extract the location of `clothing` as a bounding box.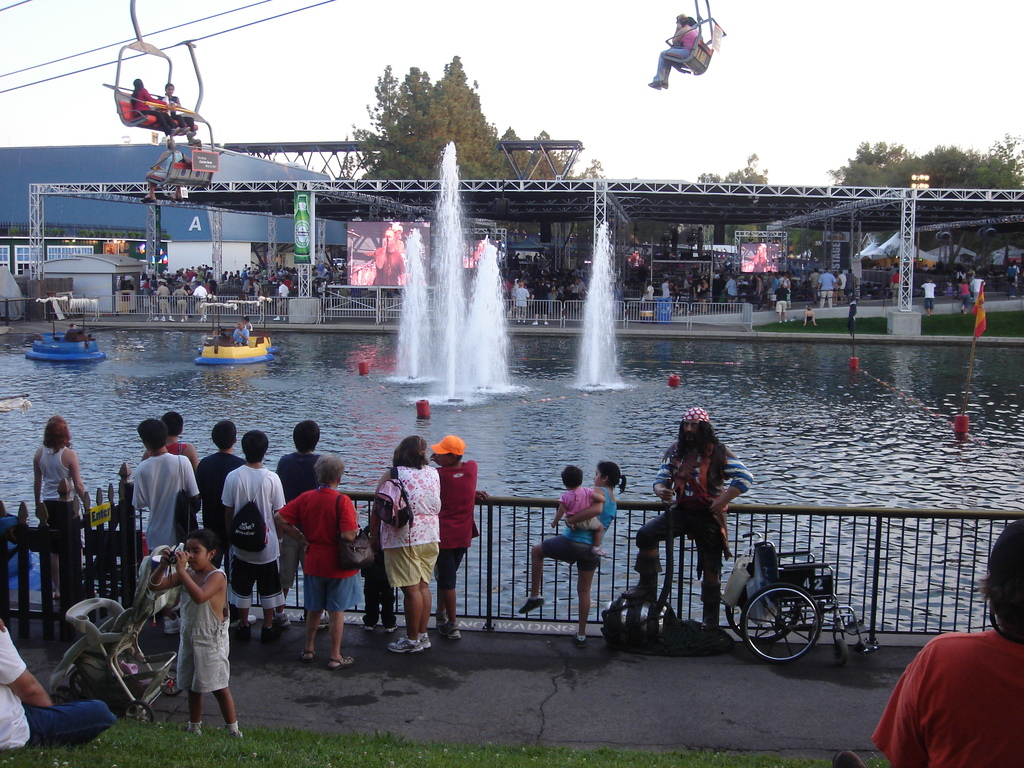
rect(235, 324, 250, 345).
